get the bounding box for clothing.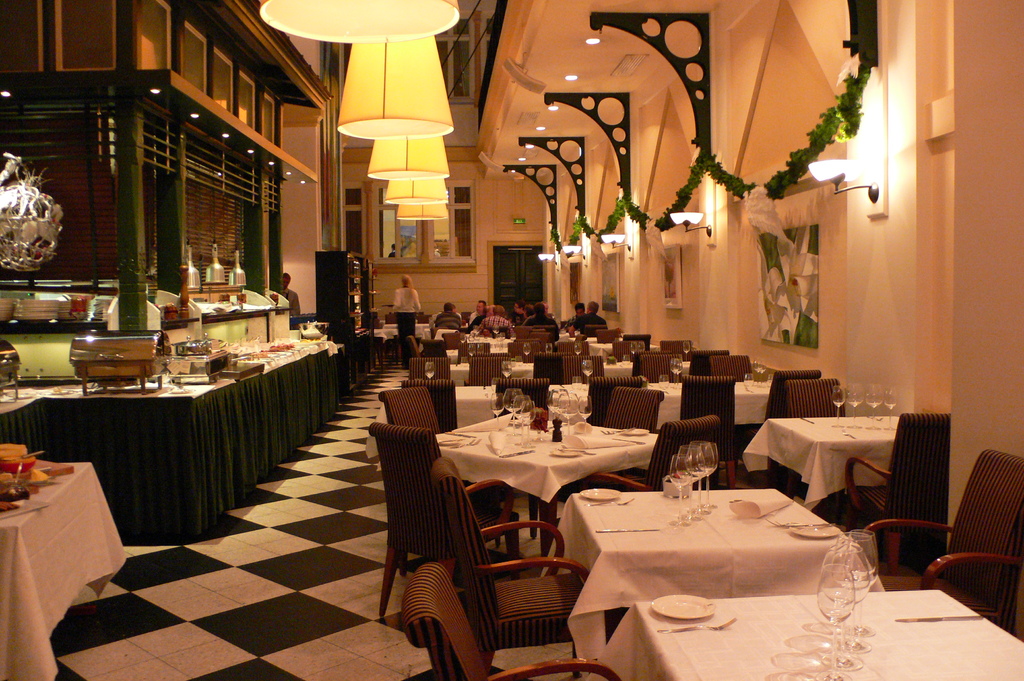
Rect(463, 308, 479, 326).
